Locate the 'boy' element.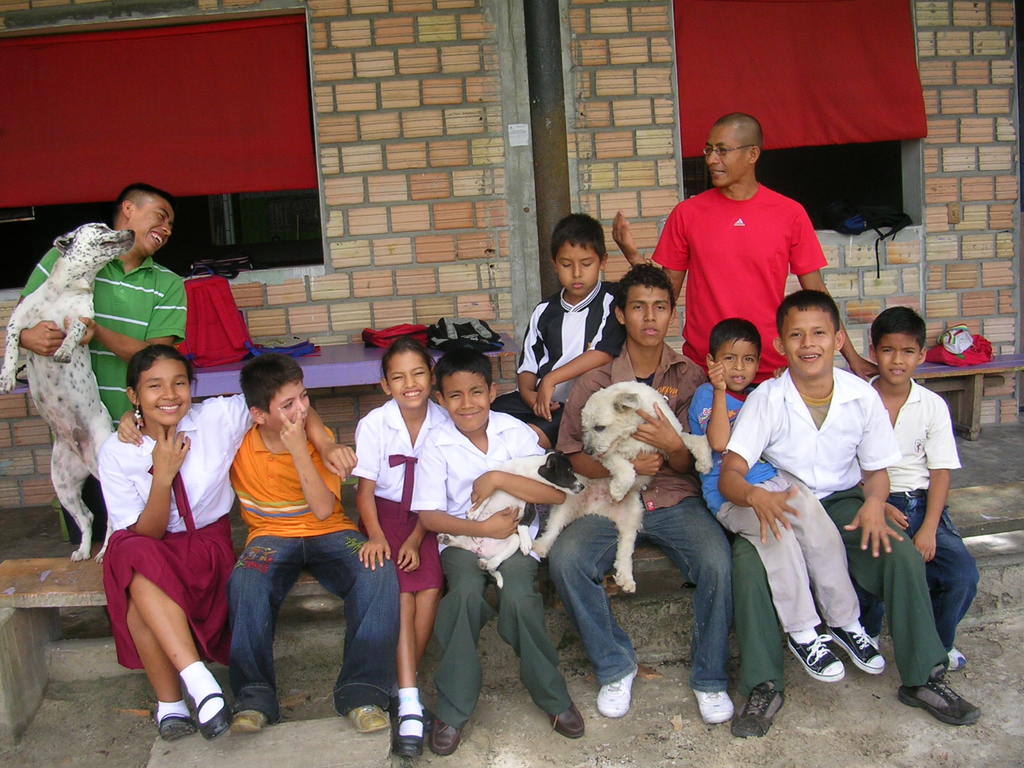
Element bbox: (689, 319, 886, 682).
